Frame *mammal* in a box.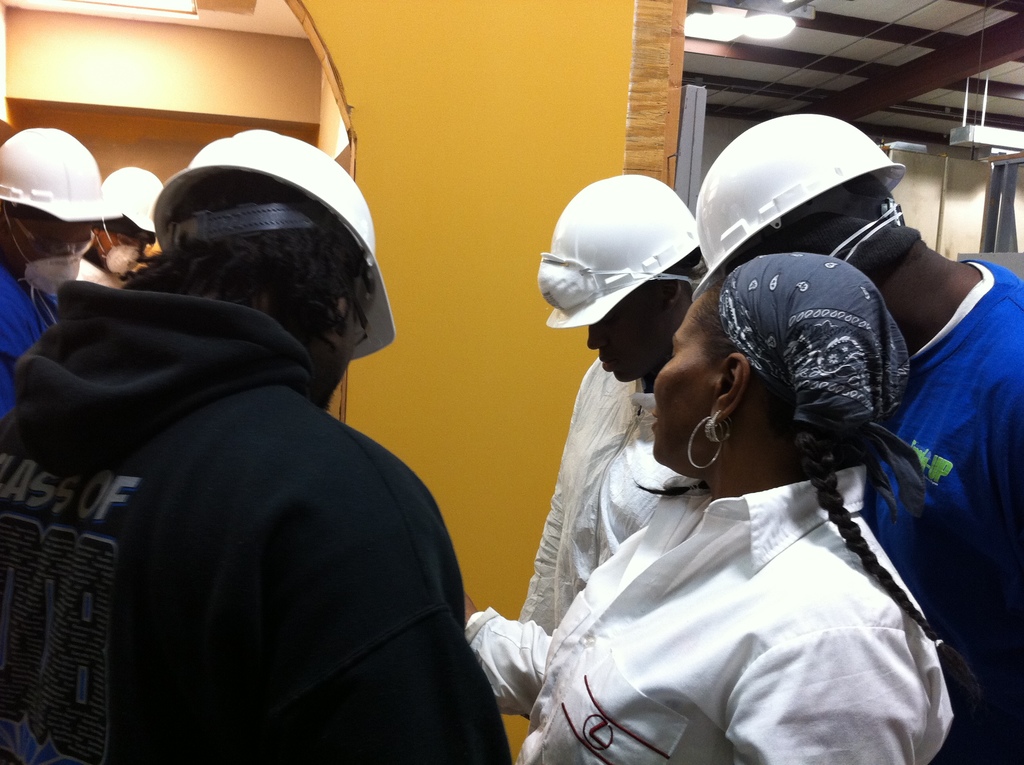
[81,164,163,291].
